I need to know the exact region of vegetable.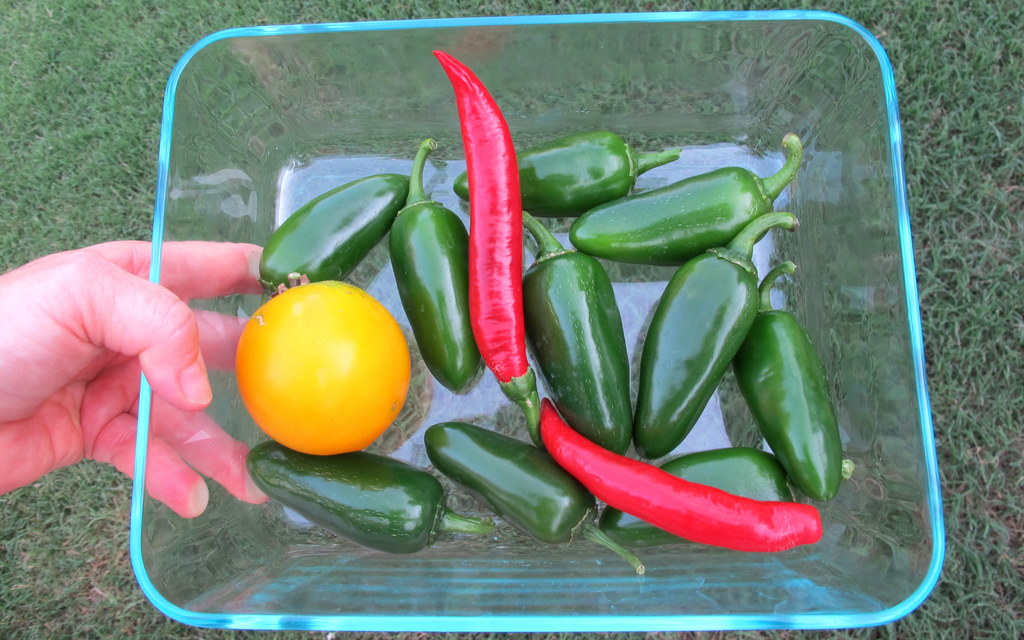
Region: crop(541, 398, 823, 554).
